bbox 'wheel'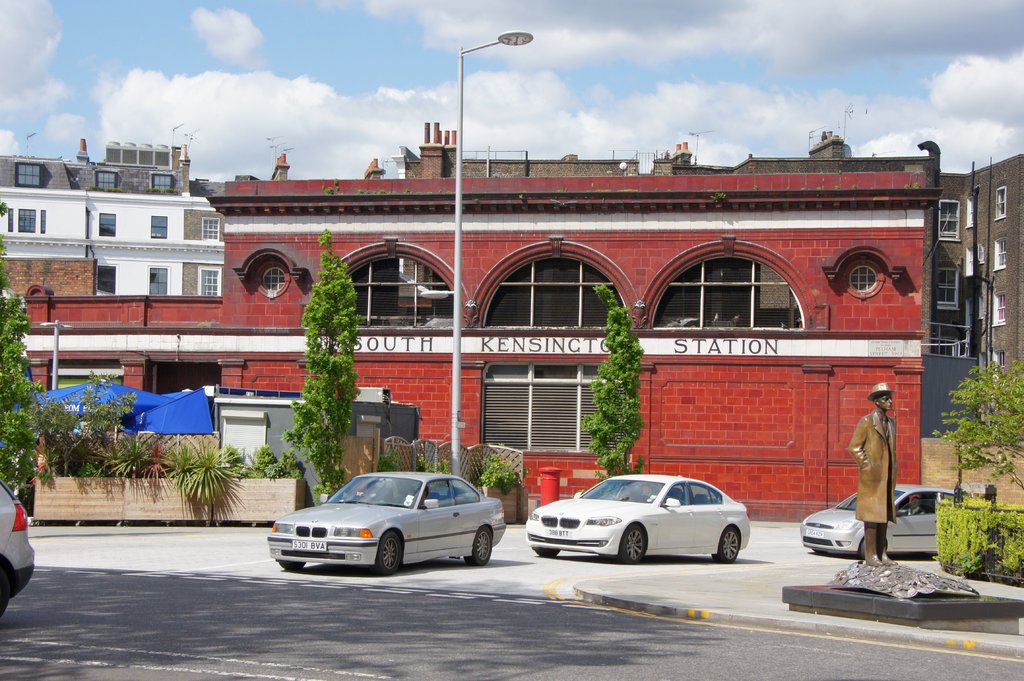
(x1=465, y1=527, x2=495, y2=566)
